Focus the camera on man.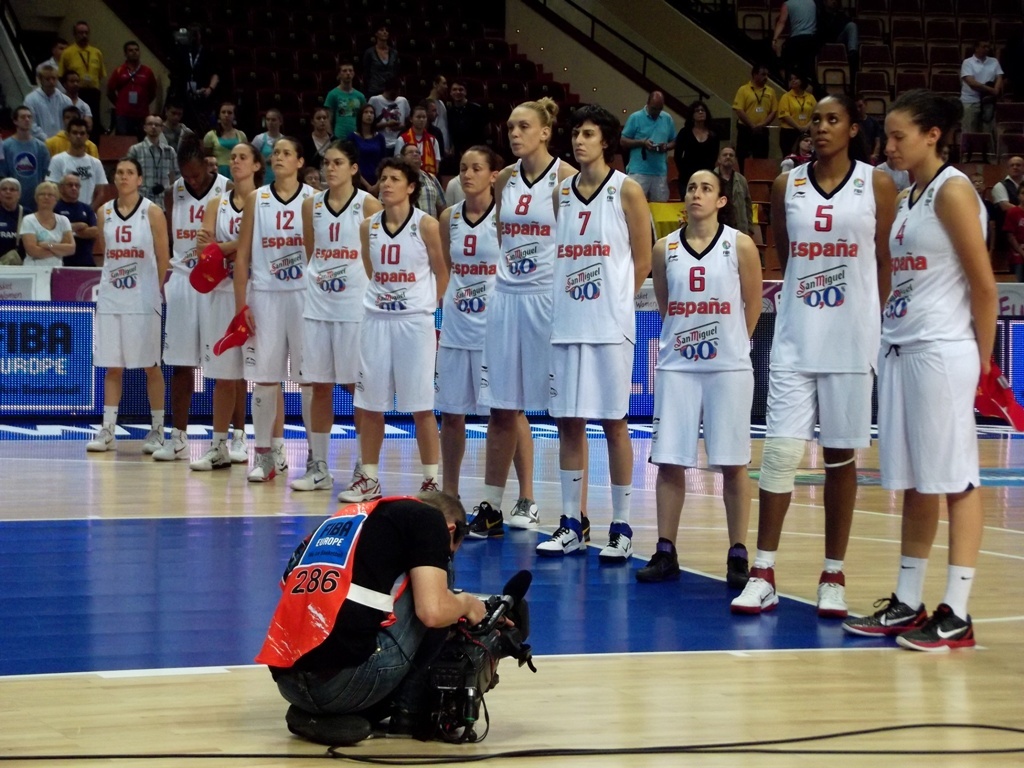
Focus region: bbox(48, 115, 110, 214).
